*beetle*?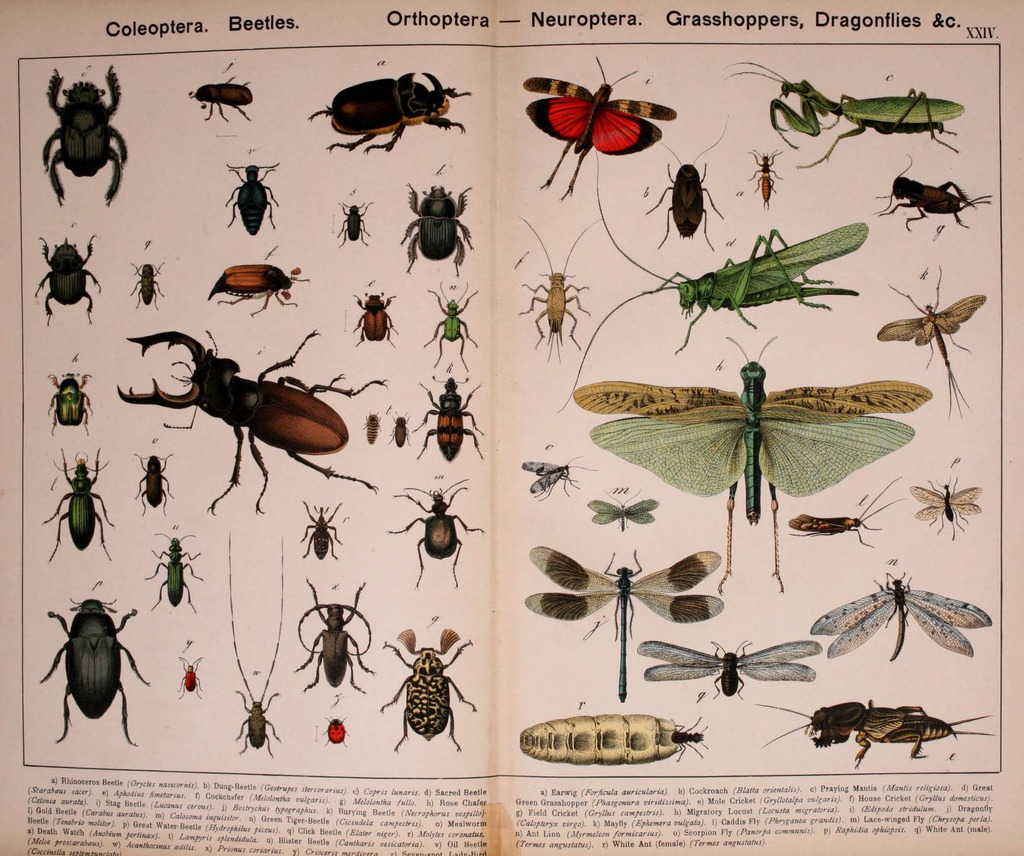
locate(127, 260, 161, 315)
